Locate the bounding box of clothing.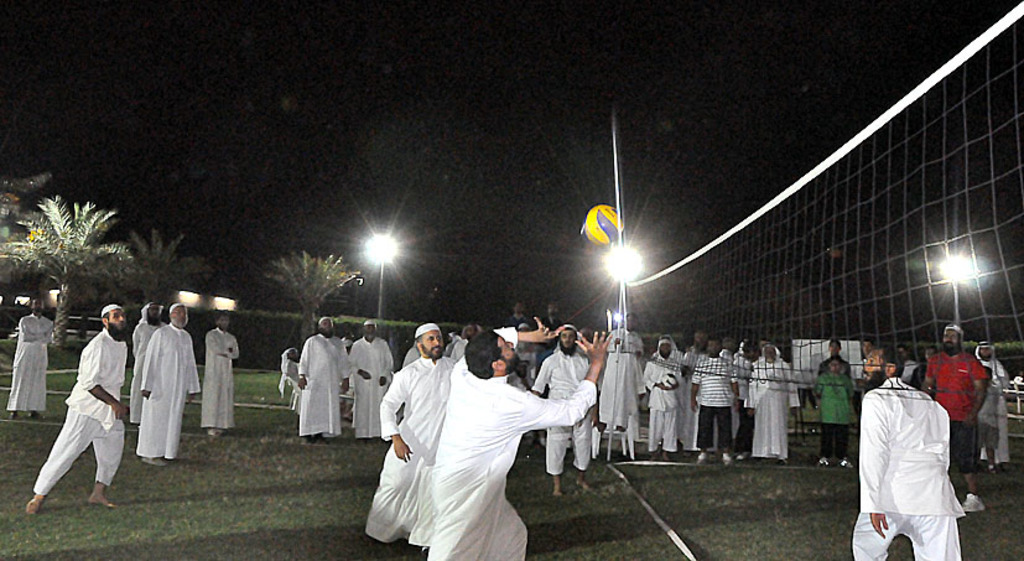
Bounding box: bbox(349, 357, 453, 554).
